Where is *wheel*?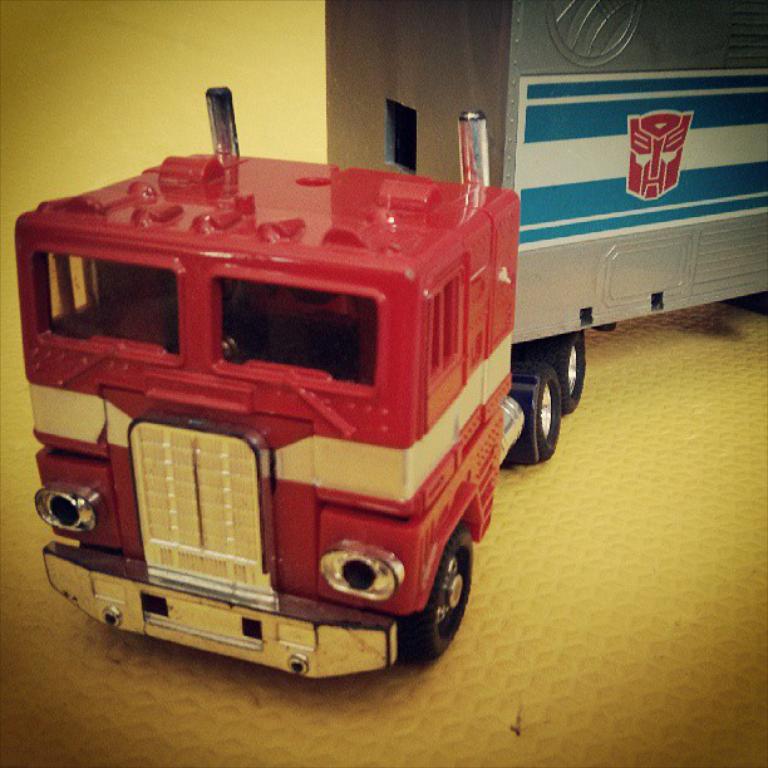
bbox=[394, 526, 479, 661].
